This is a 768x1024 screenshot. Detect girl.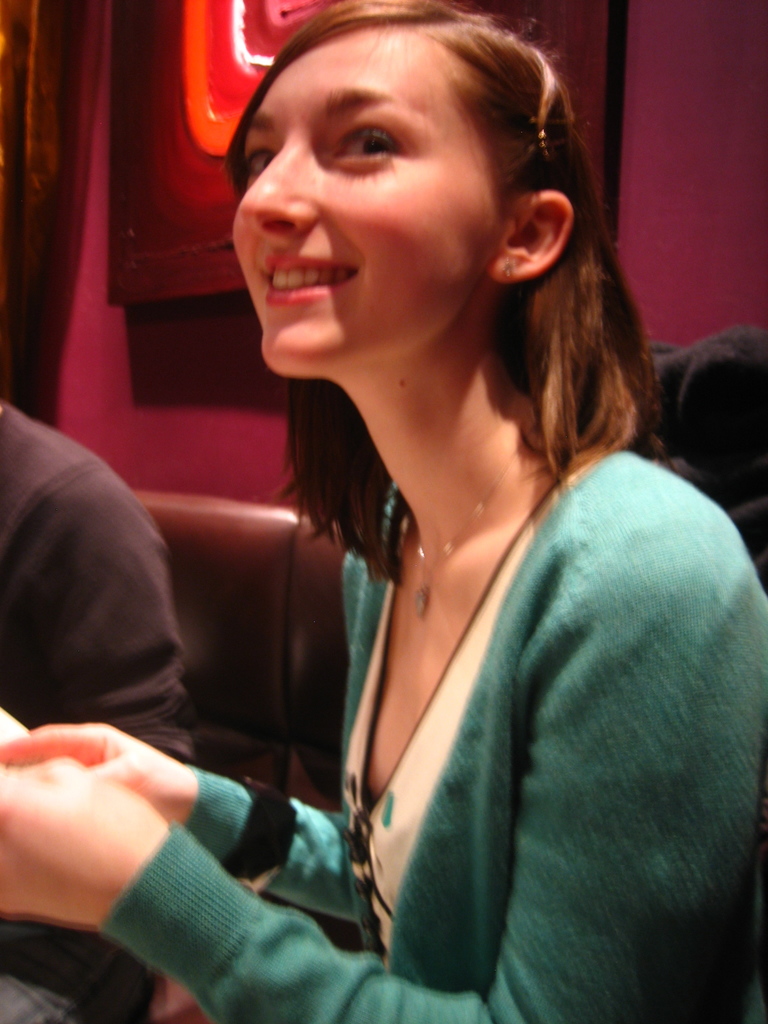
box(0, 0, 767, 1023).
